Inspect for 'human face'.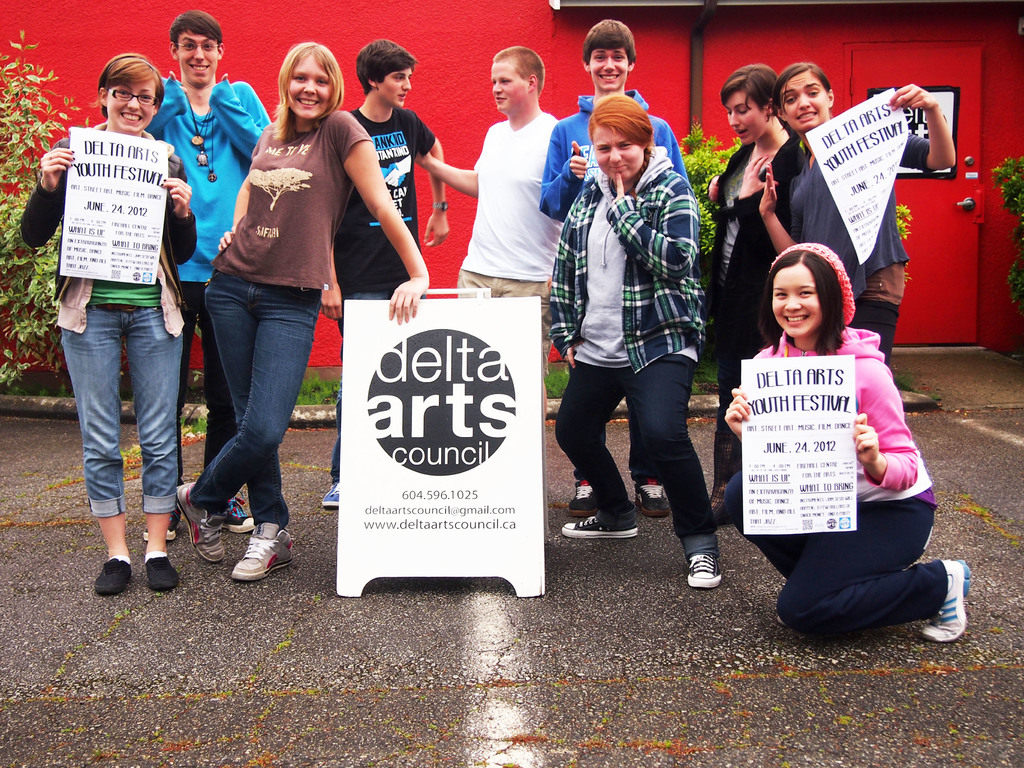
Inspection: rect(286, 52, 333, 118).
